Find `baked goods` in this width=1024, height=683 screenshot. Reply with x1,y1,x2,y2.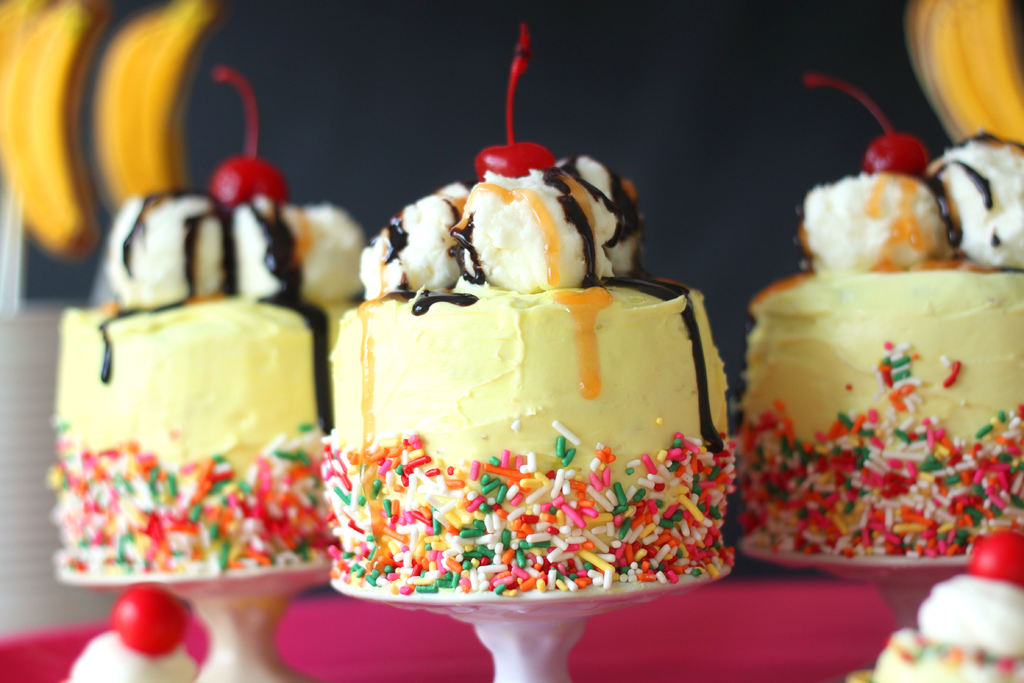
323,273,729,588.
